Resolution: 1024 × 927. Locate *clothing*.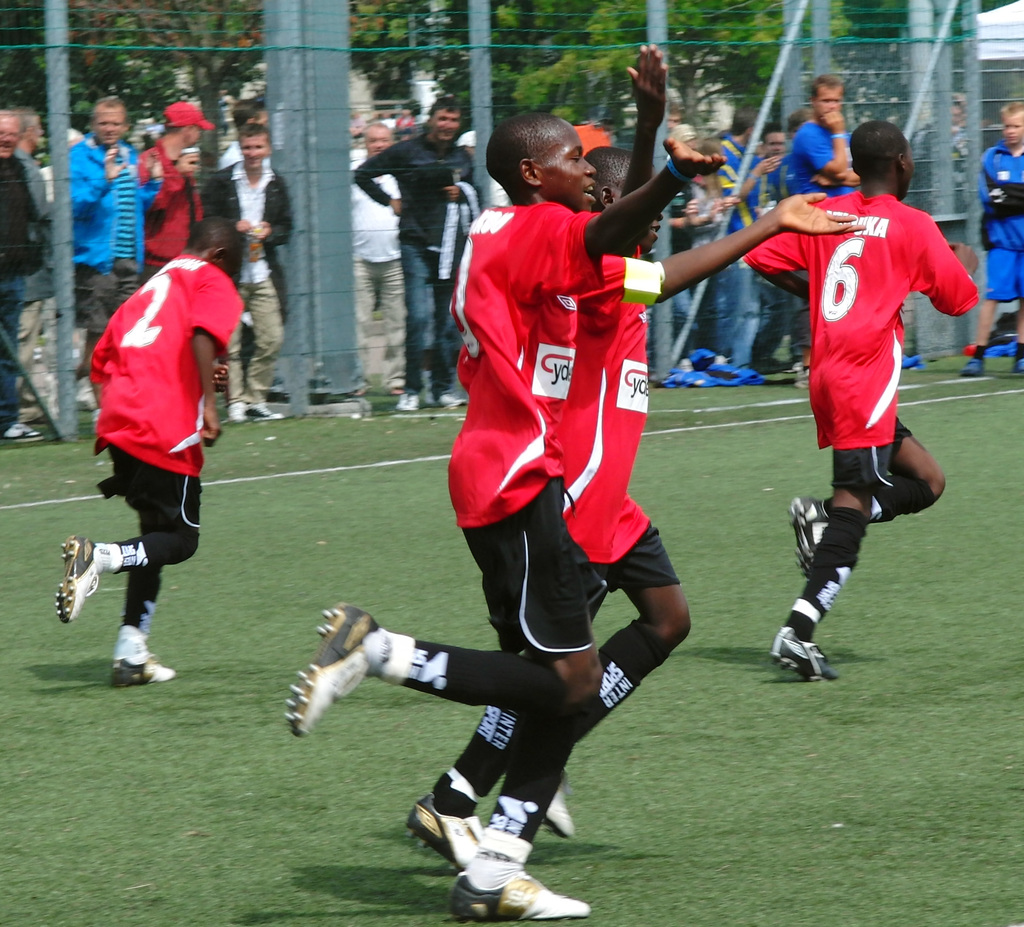
x1=437, y1=193, x2=630, y2=661.
